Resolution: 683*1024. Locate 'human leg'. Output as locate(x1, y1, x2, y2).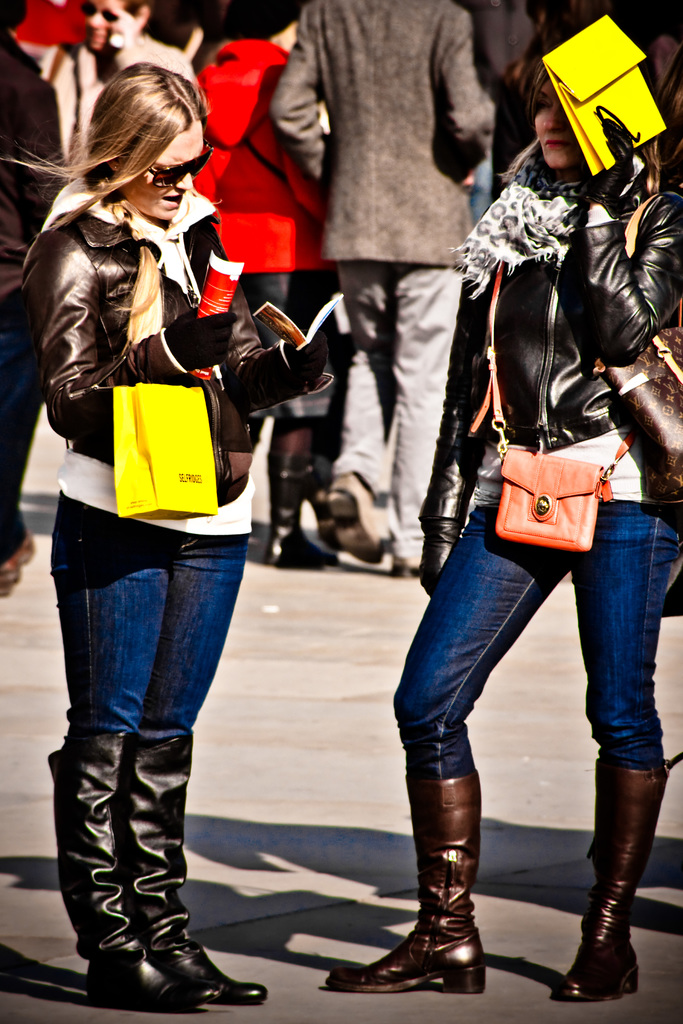
locate(320, 470, 575, 993).
